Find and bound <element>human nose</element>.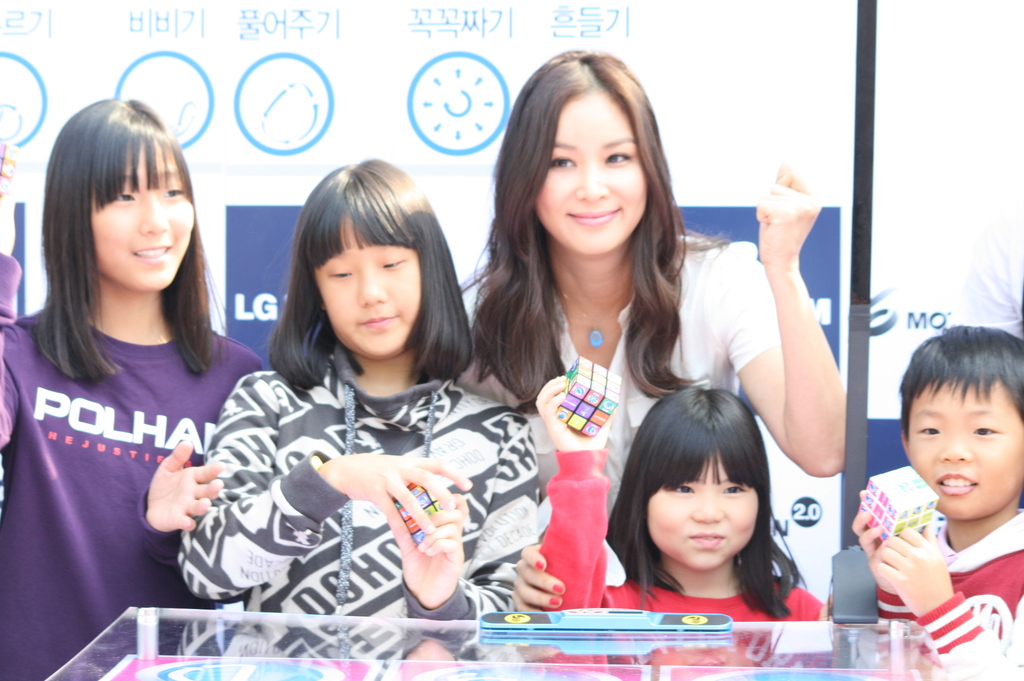
Bound: [576, 159, 610, 203].
